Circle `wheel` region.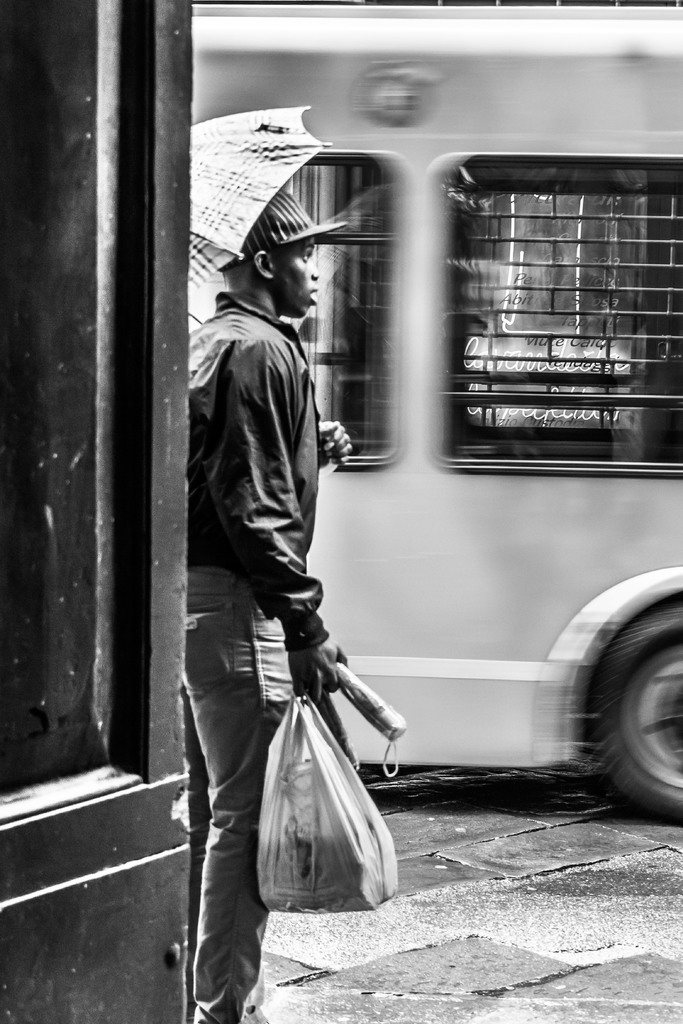
Region: <bbox>587, 600, 682, 832</bbox>.
